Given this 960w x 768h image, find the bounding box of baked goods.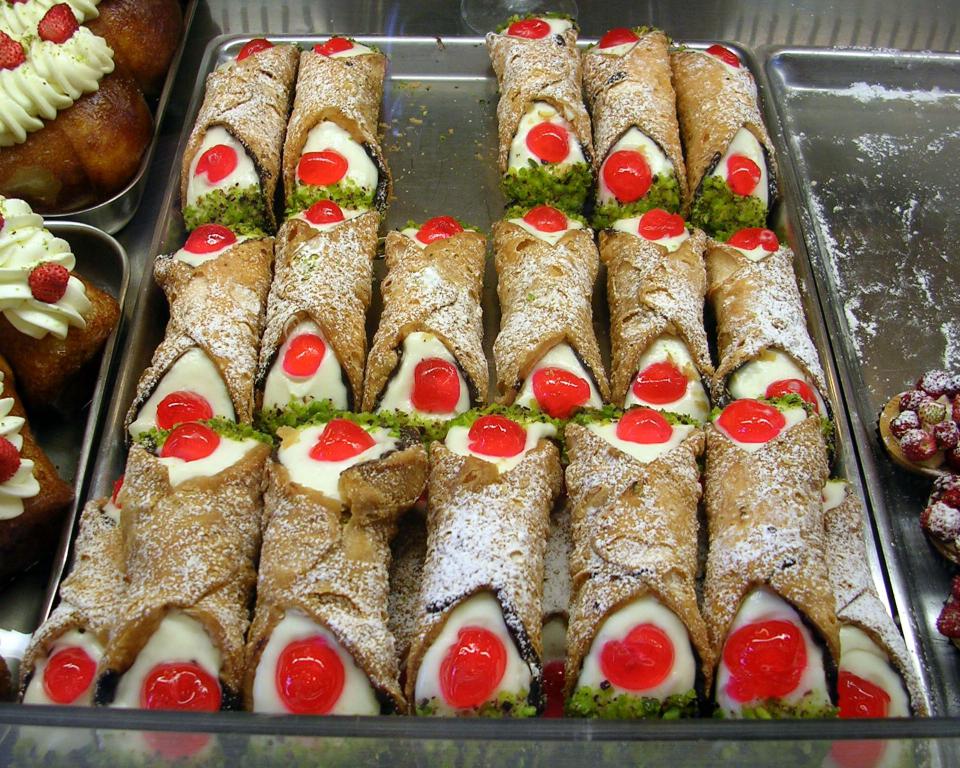
bbox=(0, 196, 122, 394).
